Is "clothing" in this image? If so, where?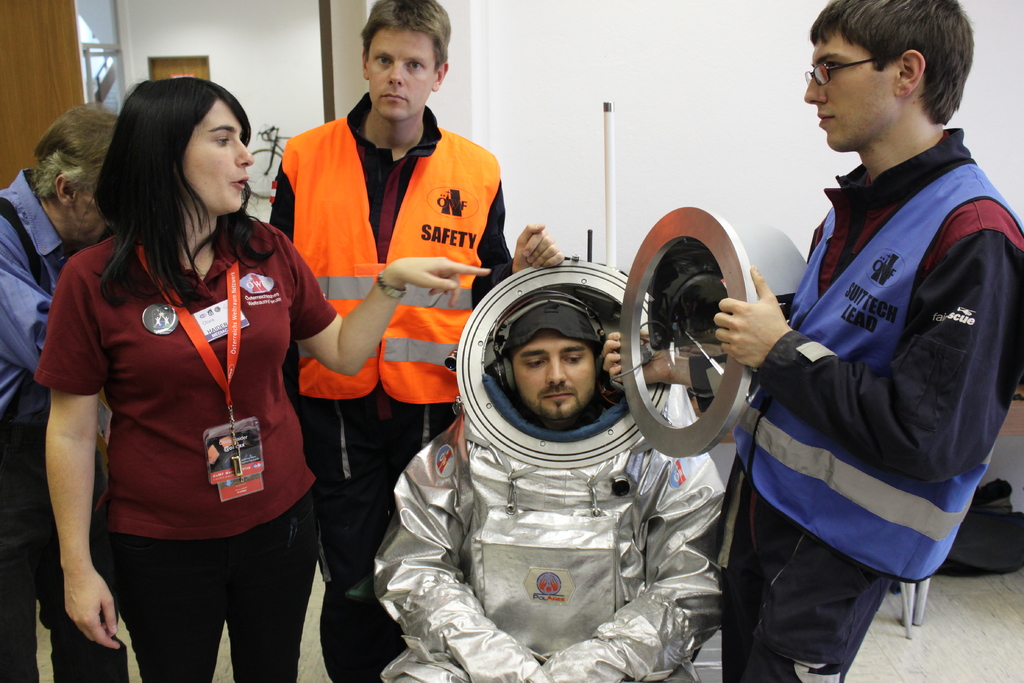
Yes, at l=714, t=124, r=1023, b=682.
